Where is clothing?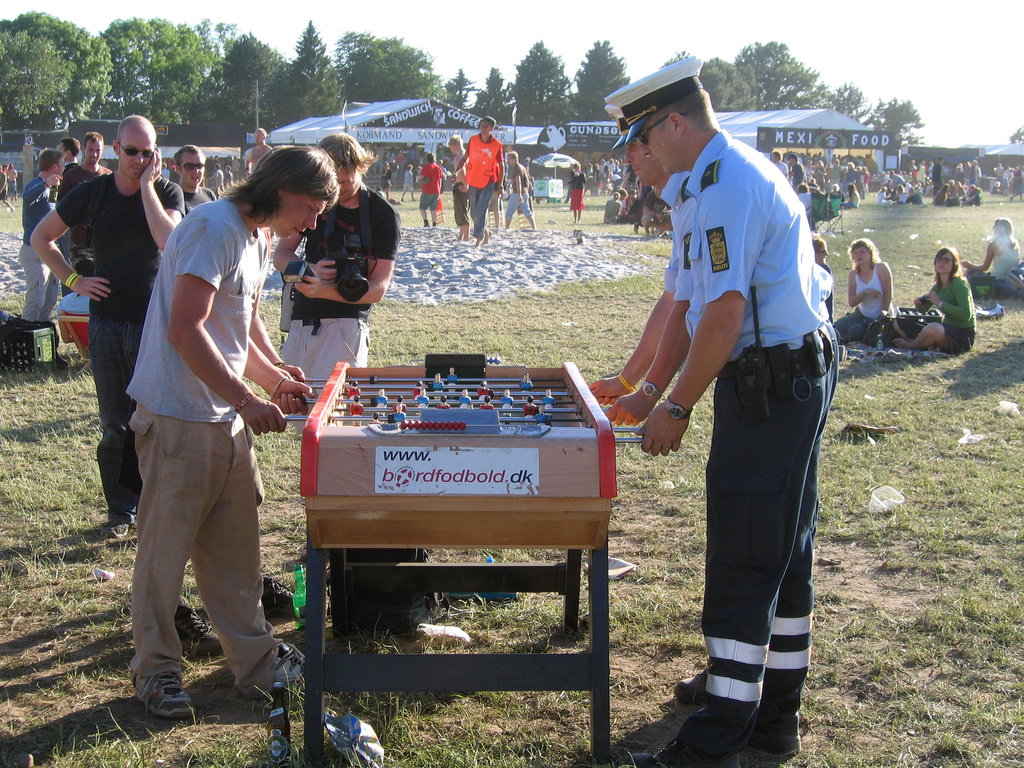
<box>968,233,1019,285</box>.
